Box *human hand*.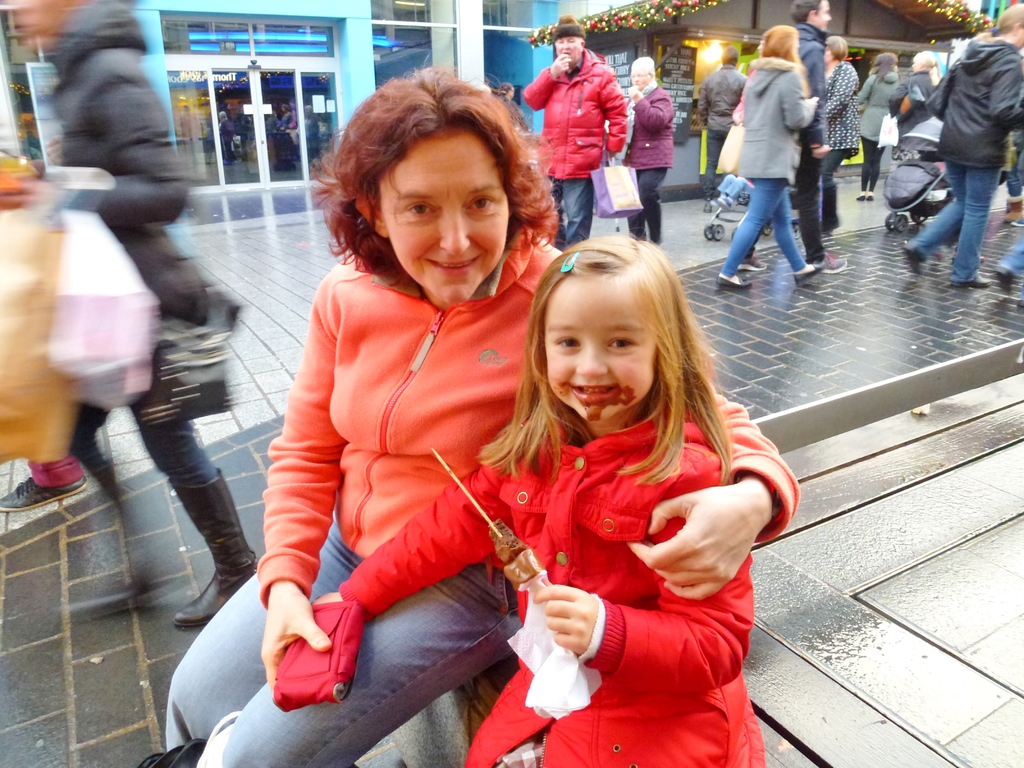
[left=12, top=173, right=57, bottom=211].
